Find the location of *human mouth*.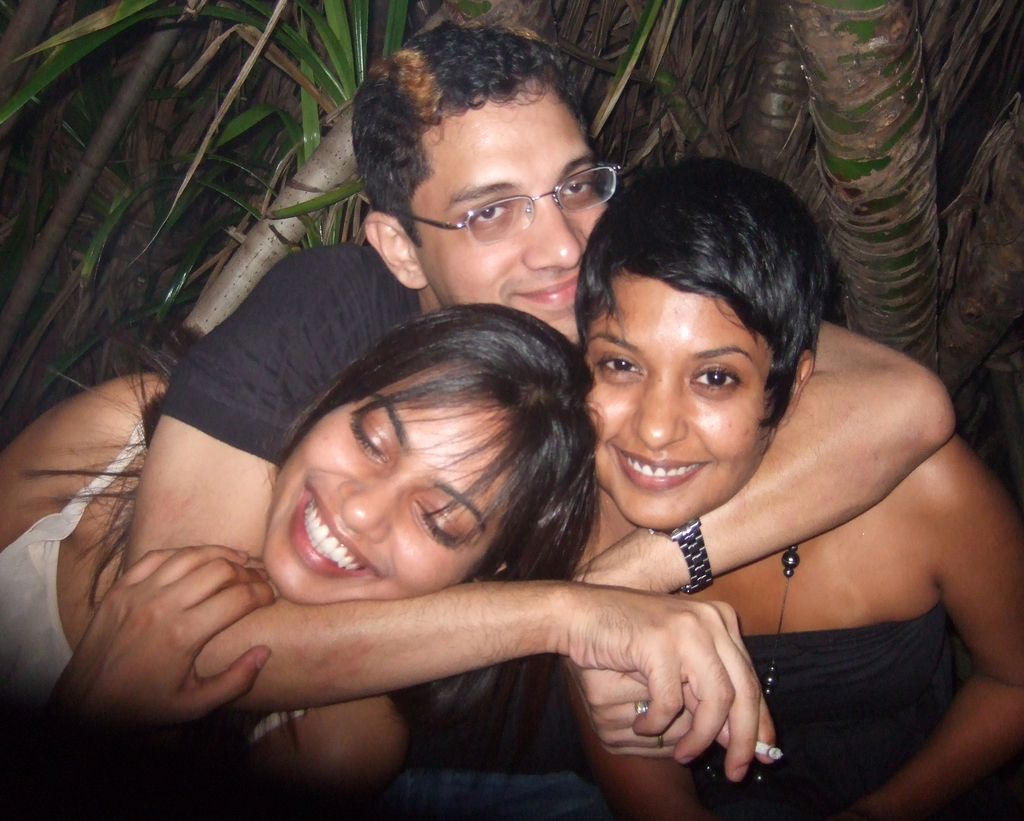
Location: l=523, t=270, r=580, b=317.
